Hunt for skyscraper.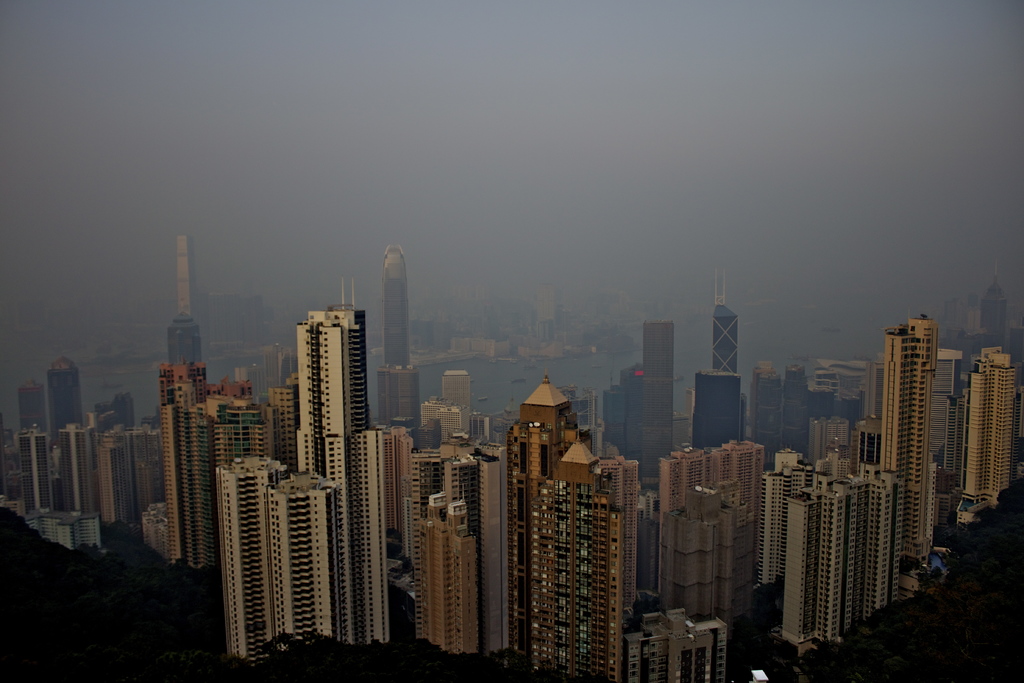
Hunted down at {"x1": 53, "y1": 415, "x2": 108, "y2": 524}.
